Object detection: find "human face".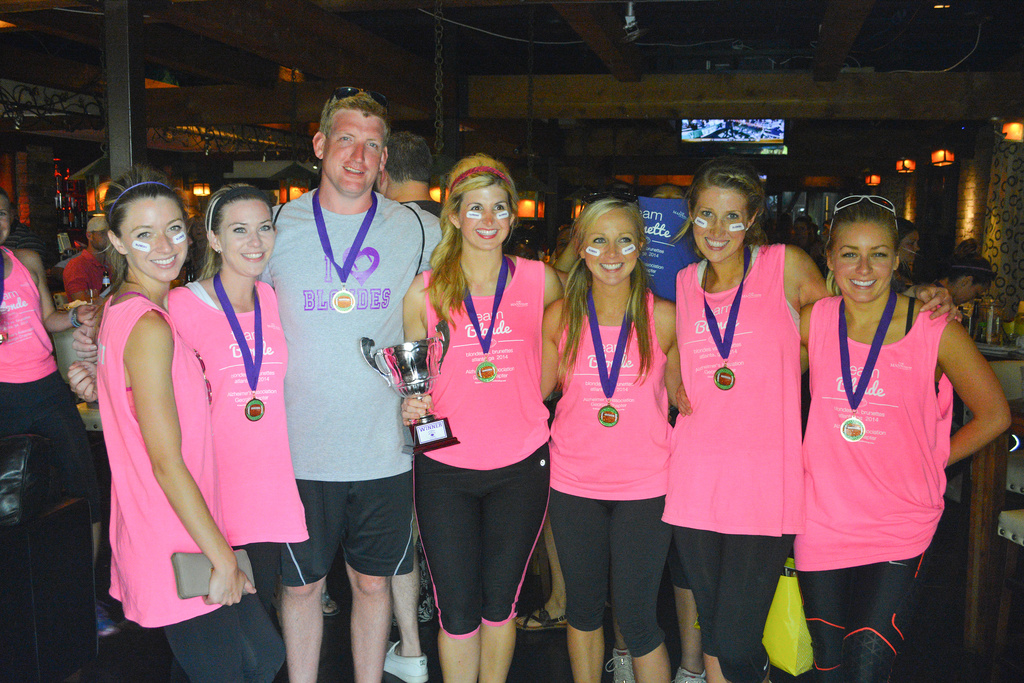
323:105:385:193.
